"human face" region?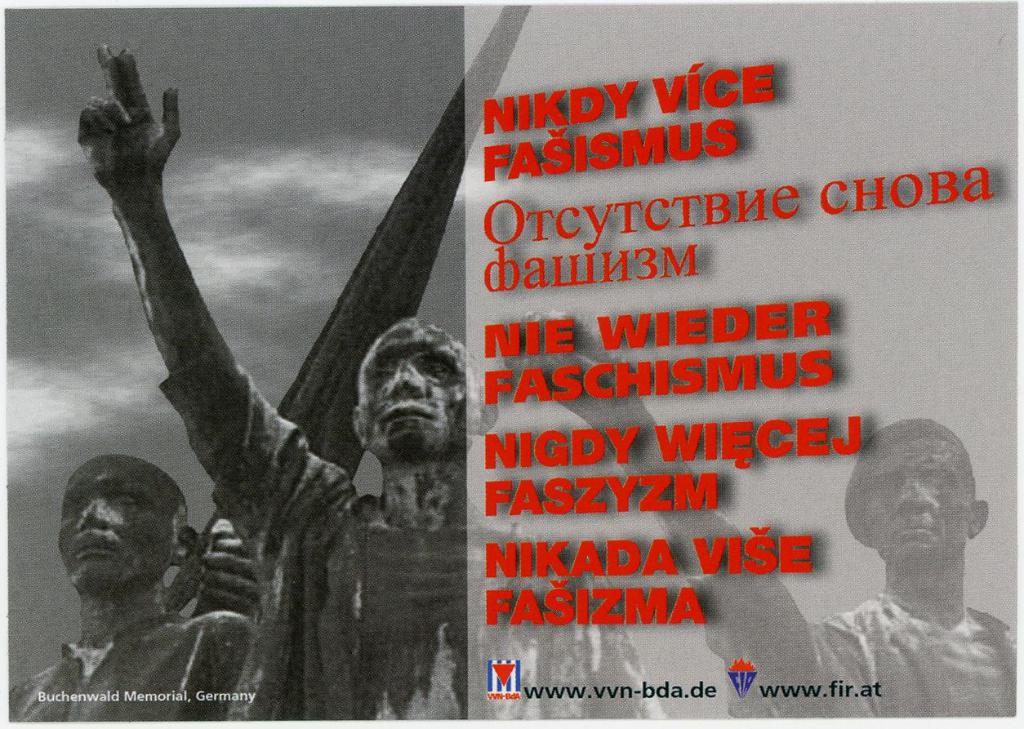
57/451/181/594
